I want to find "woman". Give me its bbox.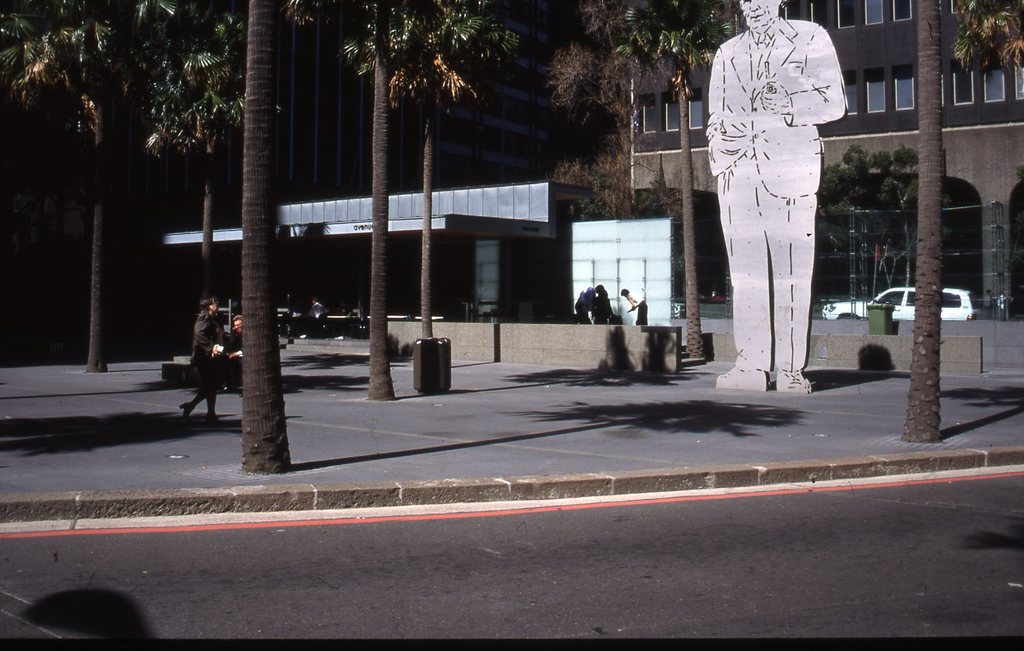
x1=592 y1=290 x2=614 y2=322.
